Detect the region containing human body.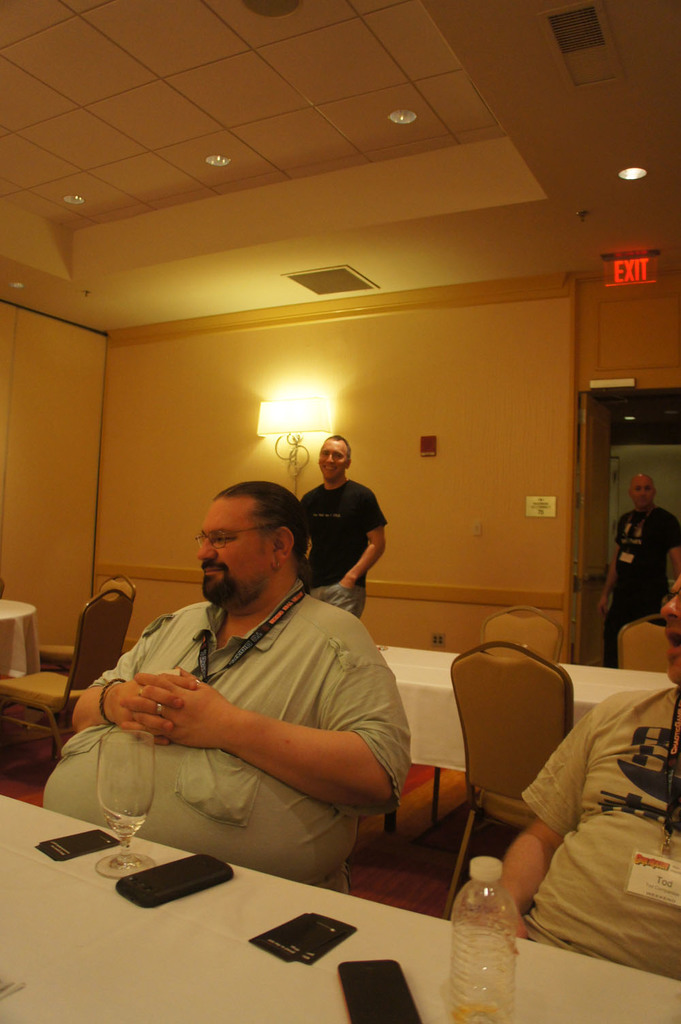
<box>42,480,413,893</box>.
